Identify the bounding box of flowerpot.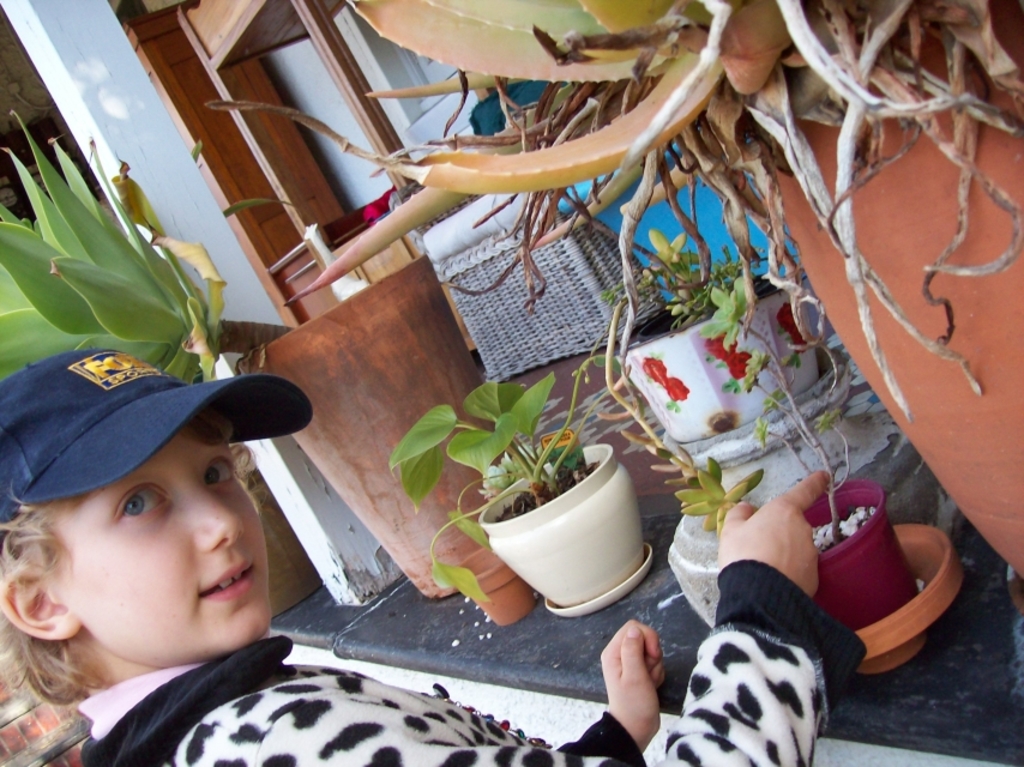
left=613, top=288, right=826, bottom=452.
